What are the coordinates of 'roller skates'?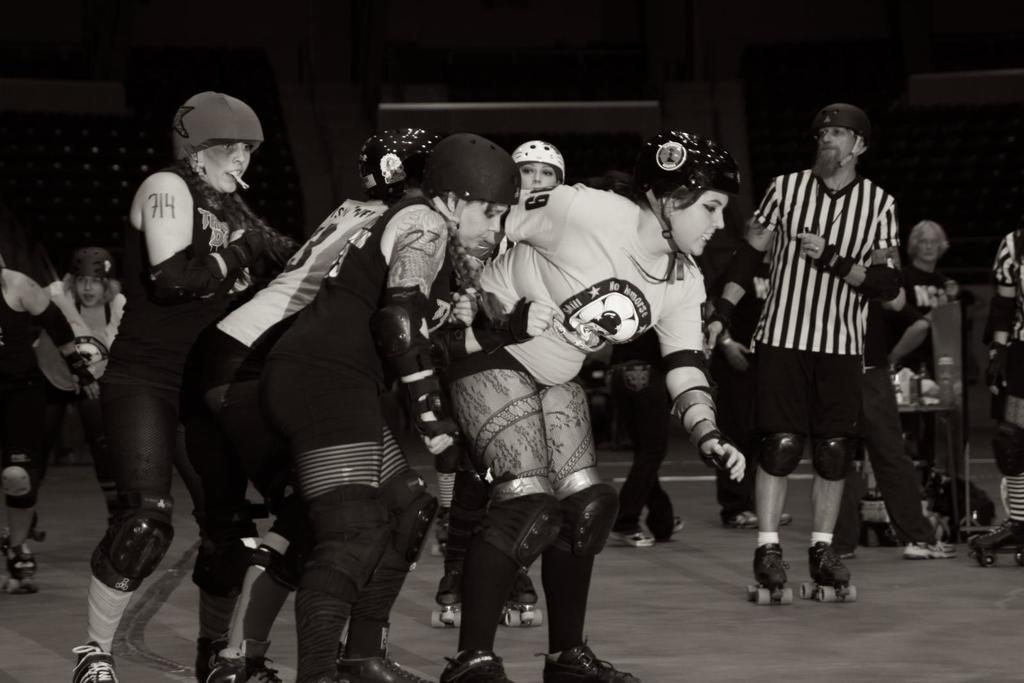
box(206, 639, 284, 682).
